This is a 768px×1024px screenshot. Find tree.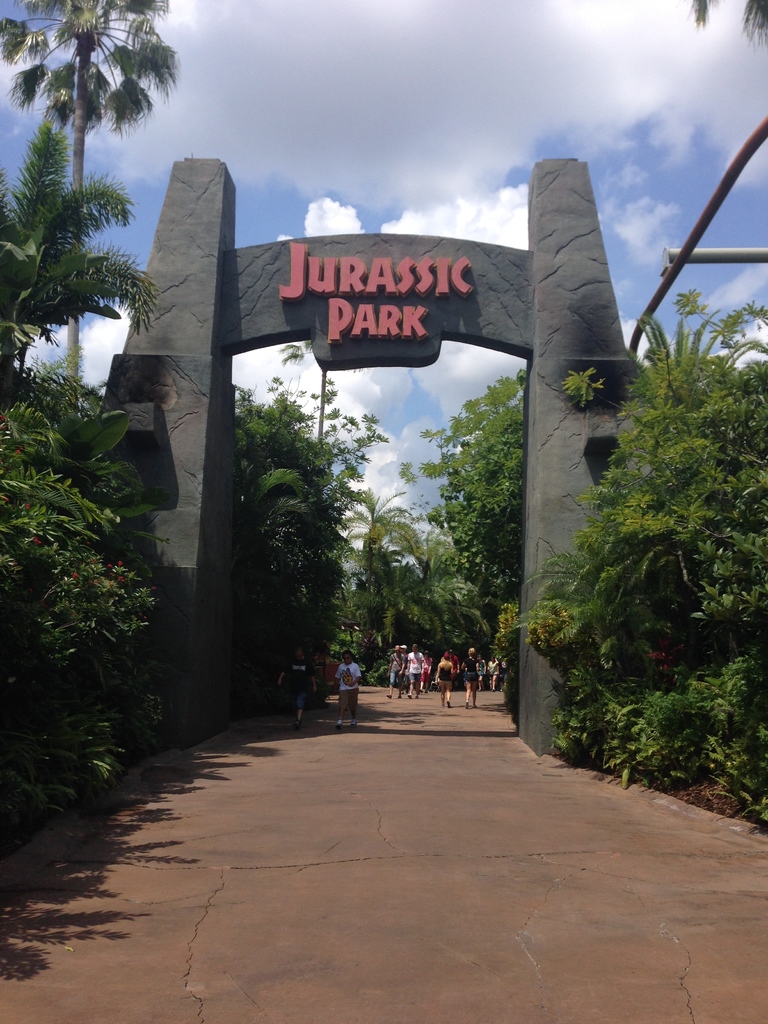
Bounding box: [233, 428, 353, 707].
